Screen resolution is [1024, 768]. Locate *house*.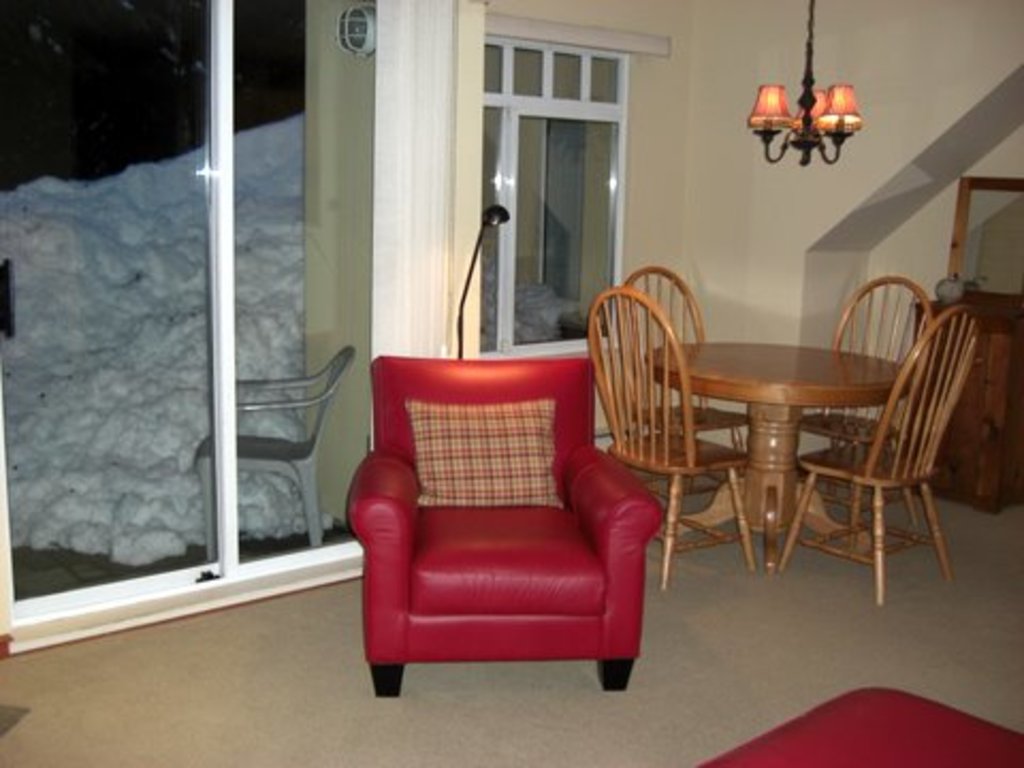
bbox=(0, 0, 1022, 766).
